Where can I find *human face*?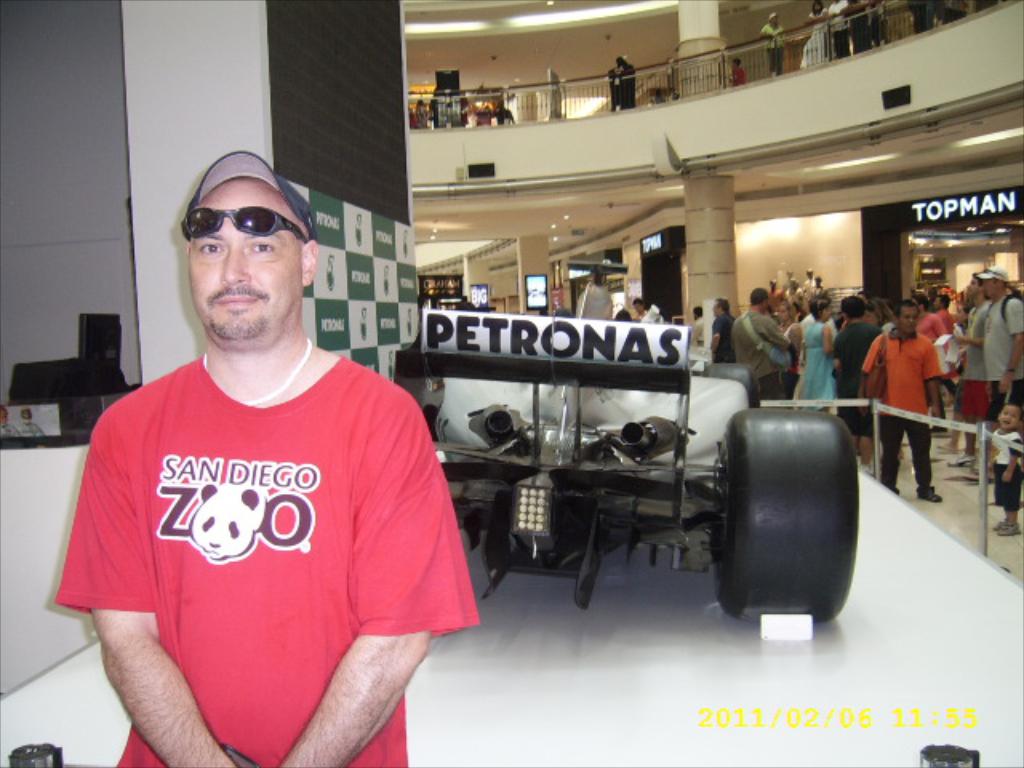
You can find it at 898/296/918/336.
